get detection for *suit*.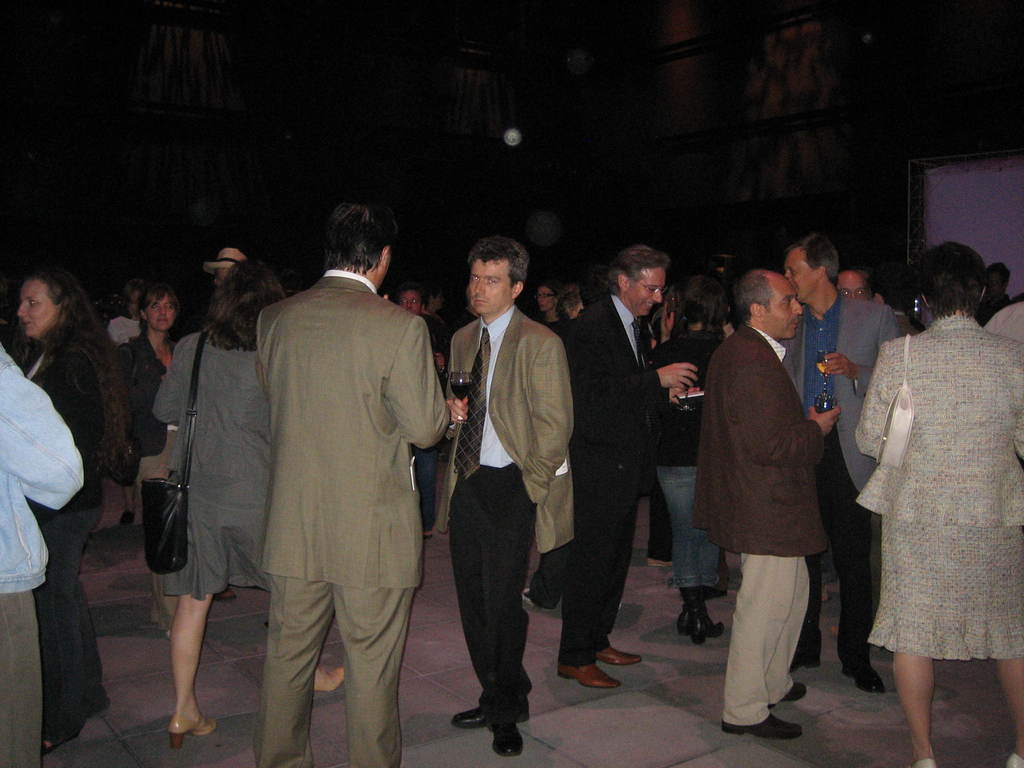
Detection: rect(693, 324, 824, 728).
